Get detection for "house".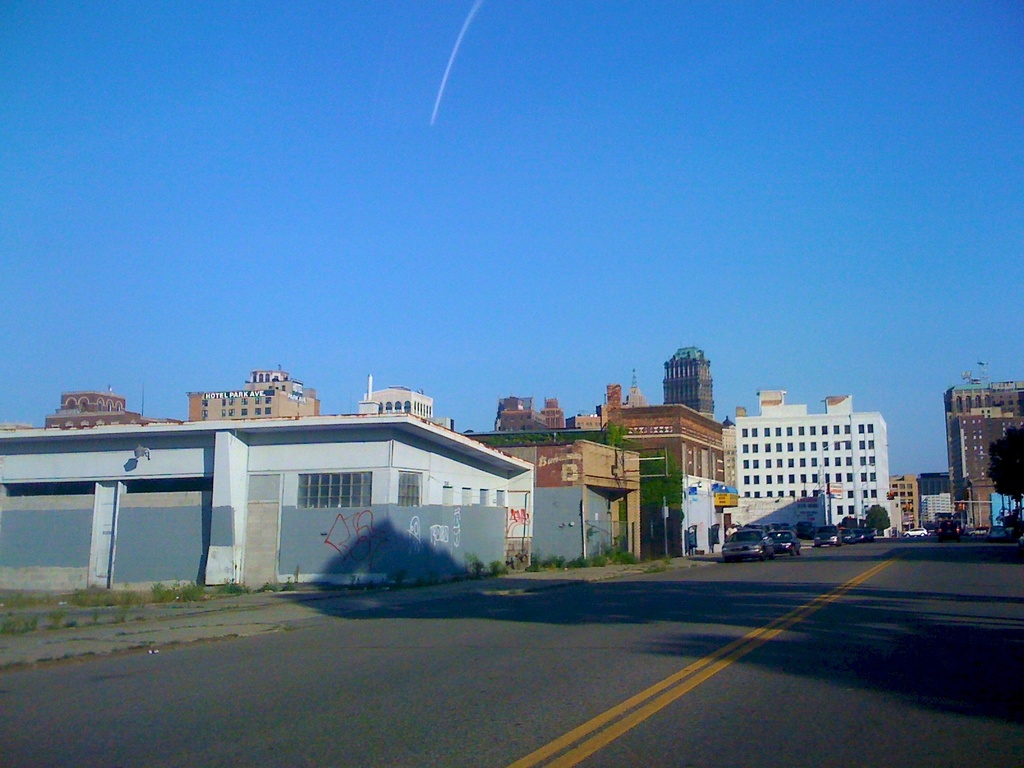
Detection: bbox=[478, 437, 639, 559].
